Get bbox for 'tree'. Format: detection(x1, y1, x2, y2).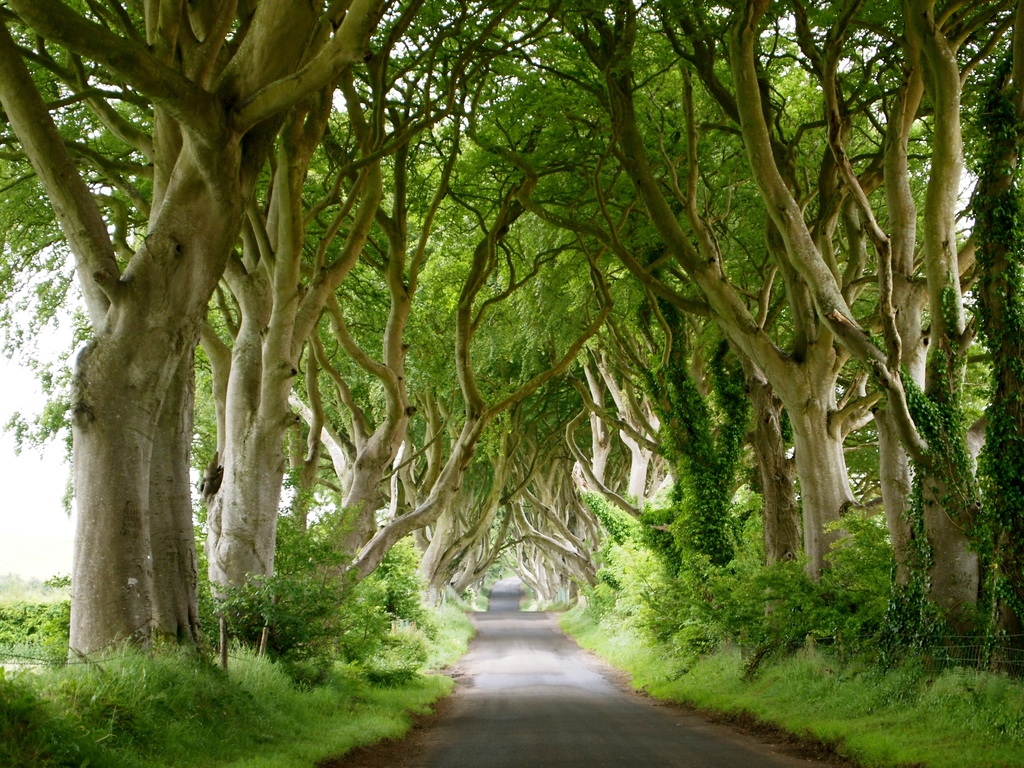
detection(337, 0, 486, 638).
